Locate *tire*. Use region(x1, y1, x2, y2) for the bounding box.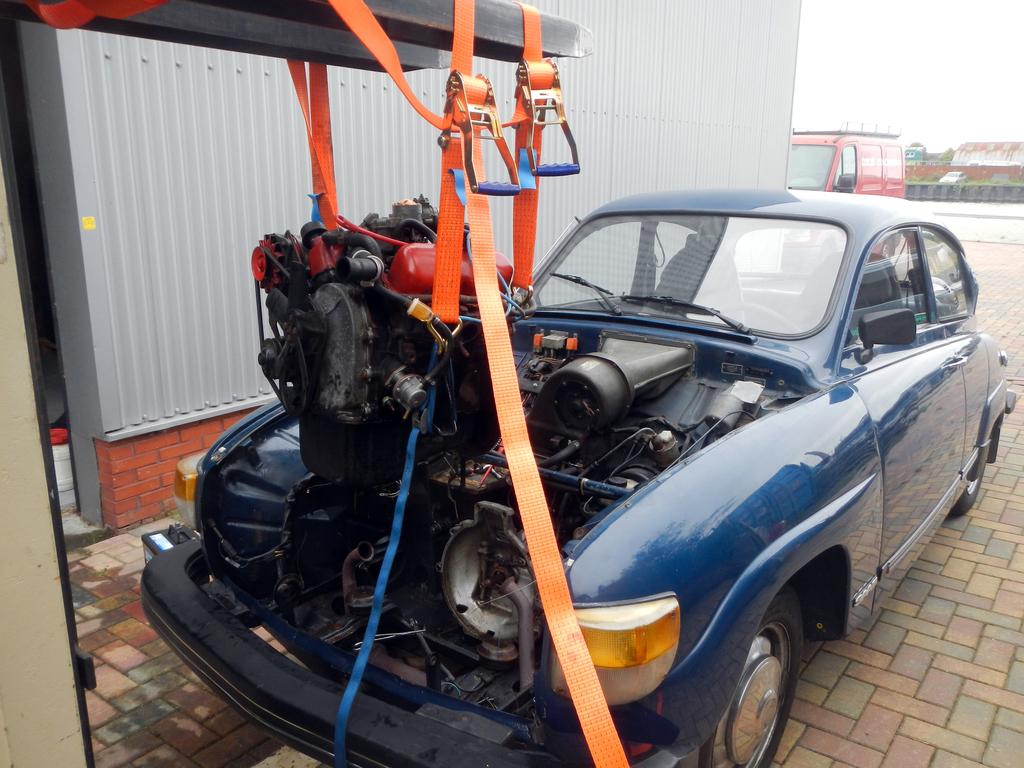
region(719, 611, 813, 757).
